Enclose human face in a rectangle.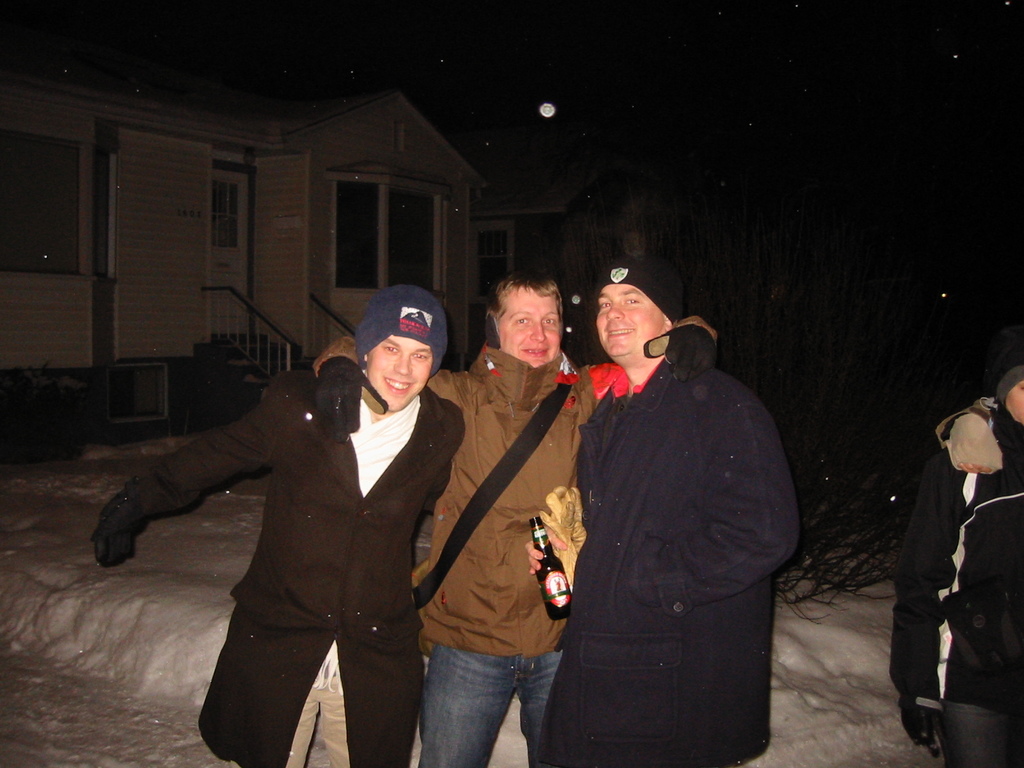
rect(596, 285, 663, 359).
